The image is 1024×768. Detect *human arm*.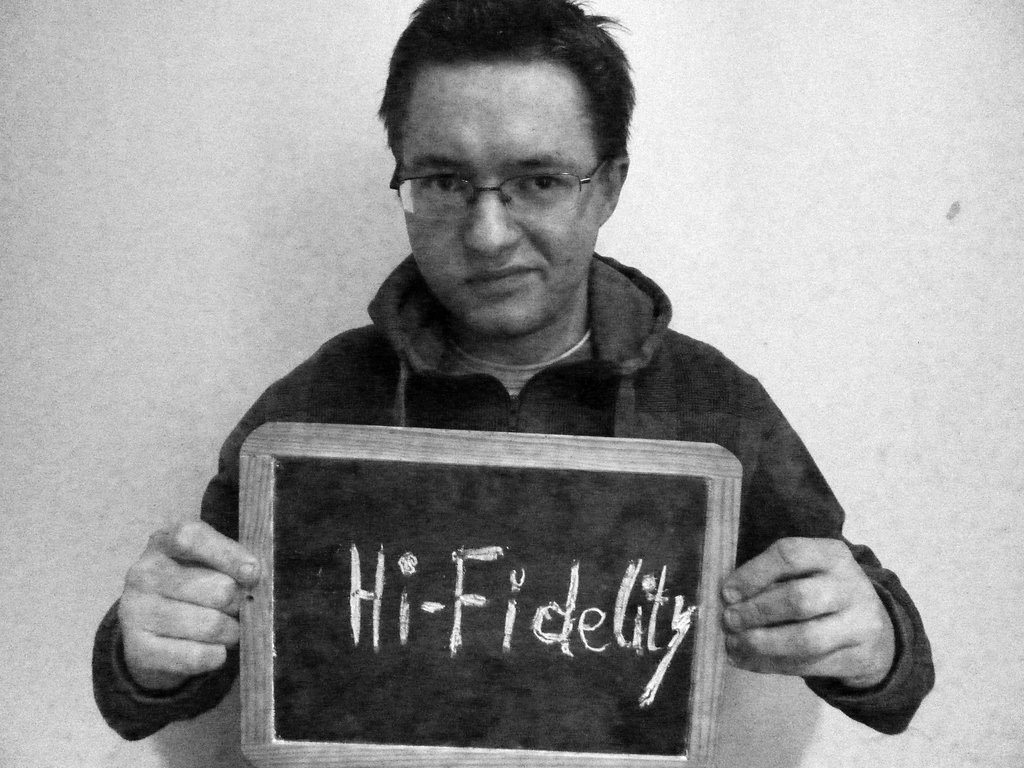
Detection: bbox(720, 536, 899, 693).
